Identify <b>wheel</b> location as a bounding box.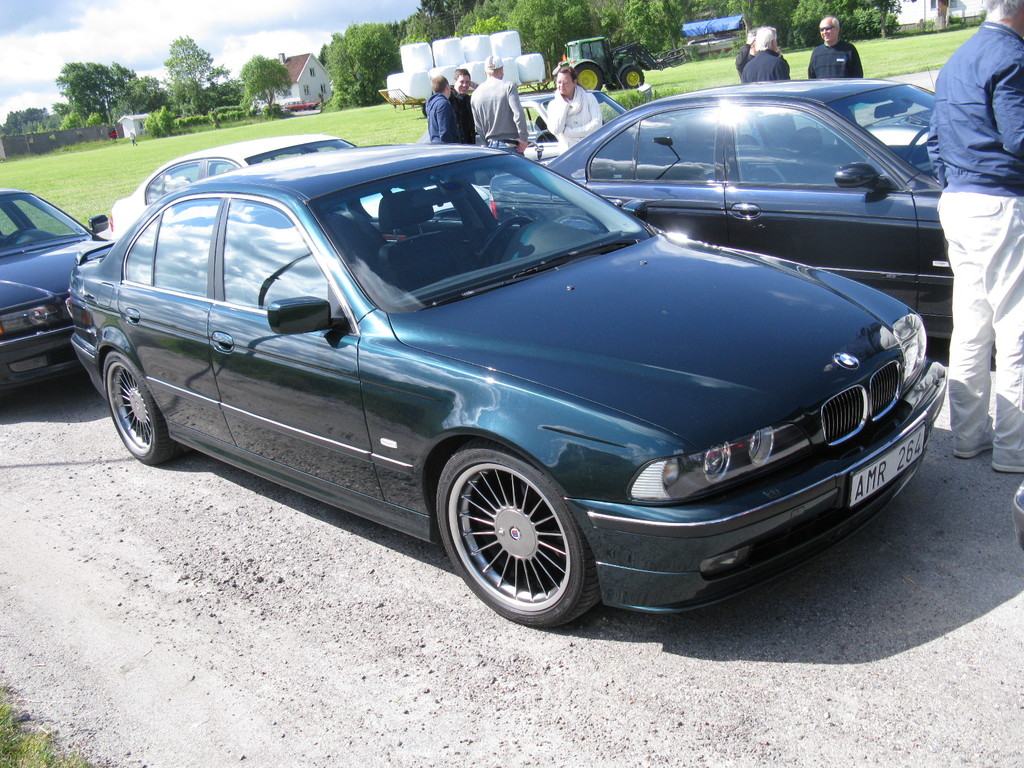
x1=473, y1=217, x2=532, y2=283.
